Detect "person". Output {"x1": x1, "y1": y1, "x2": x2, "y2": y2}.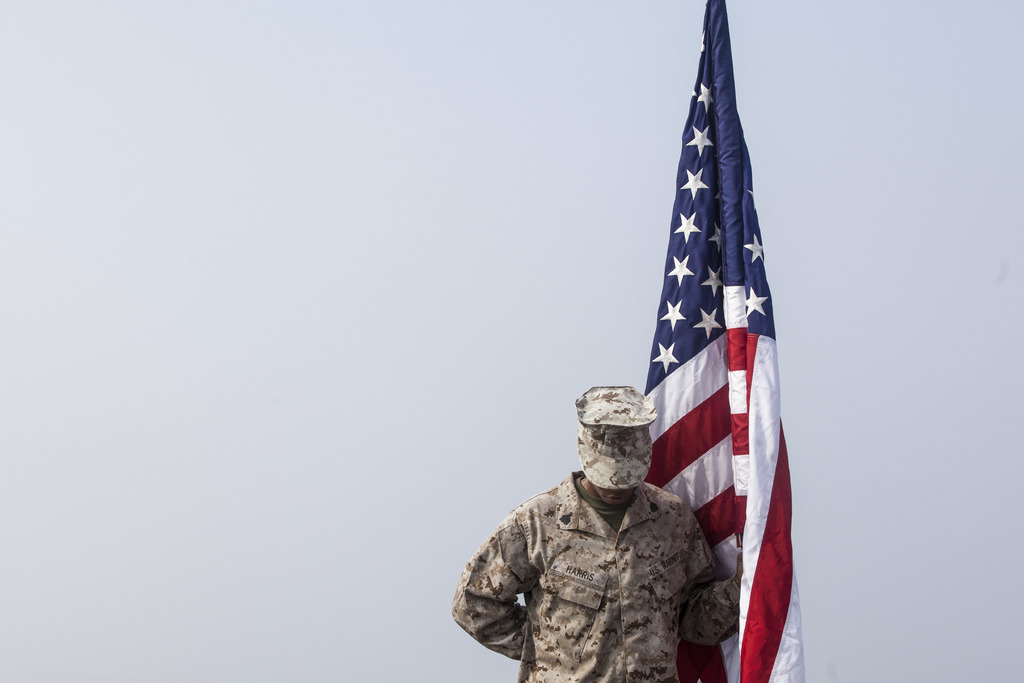
{"x1": 470, "y1": 370, "x2": 735, "y2": 680}.
